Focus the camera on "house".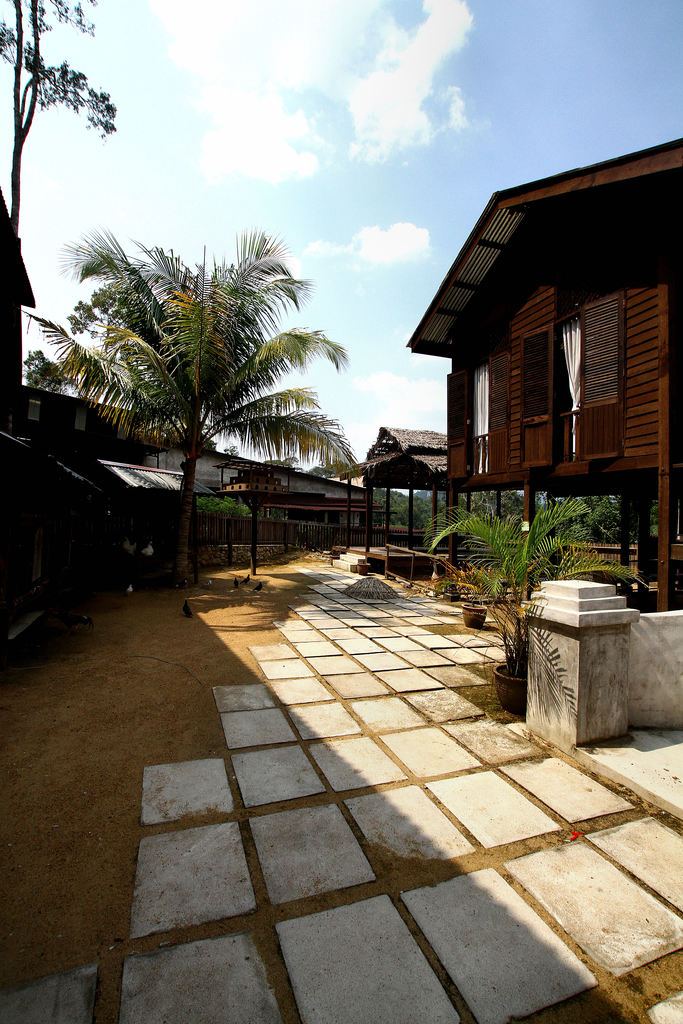
Focus region: crop(246, 450, 404, 600).
